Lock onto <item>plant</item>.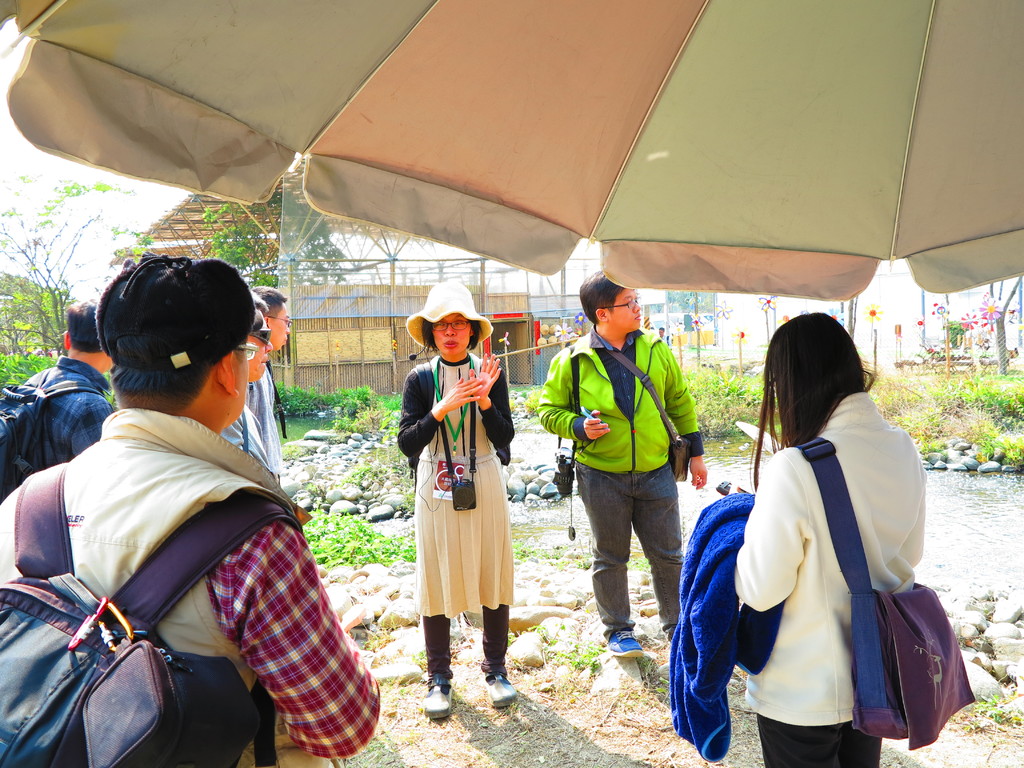
Locked: [967,692,1023,732].
